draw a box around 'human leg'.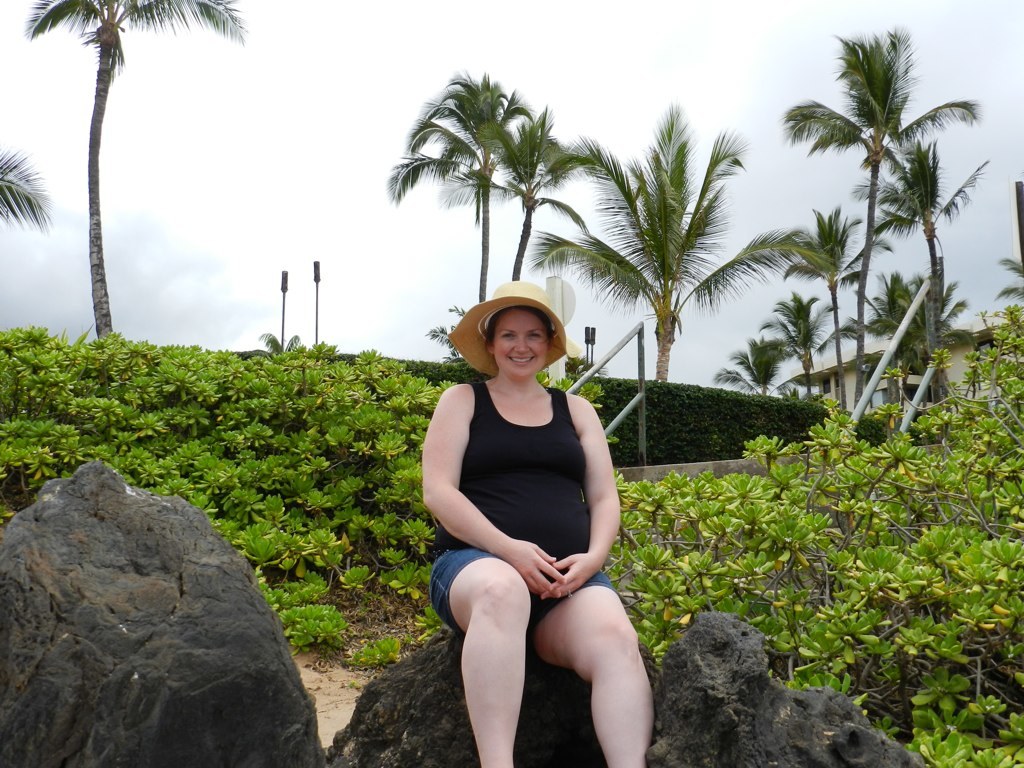
530 571 653 766.
